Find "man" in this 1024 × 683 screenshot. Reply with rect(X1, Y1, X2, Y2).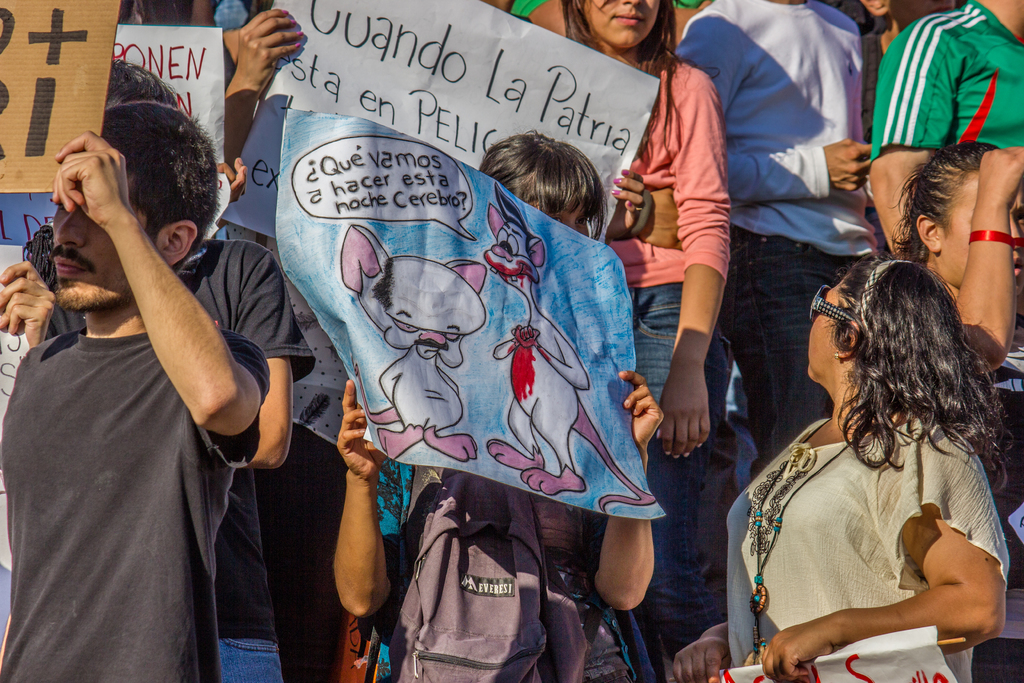
rect(6, 67, 292, 675).
